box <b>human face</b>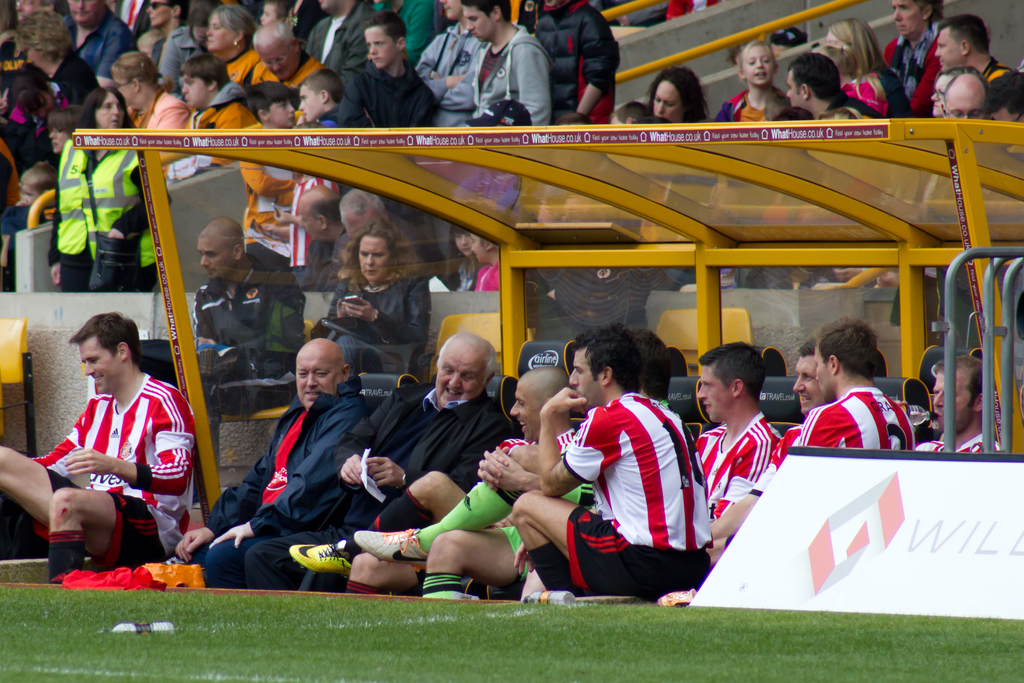
(left=358, top=238, right=392, bottom=283)
